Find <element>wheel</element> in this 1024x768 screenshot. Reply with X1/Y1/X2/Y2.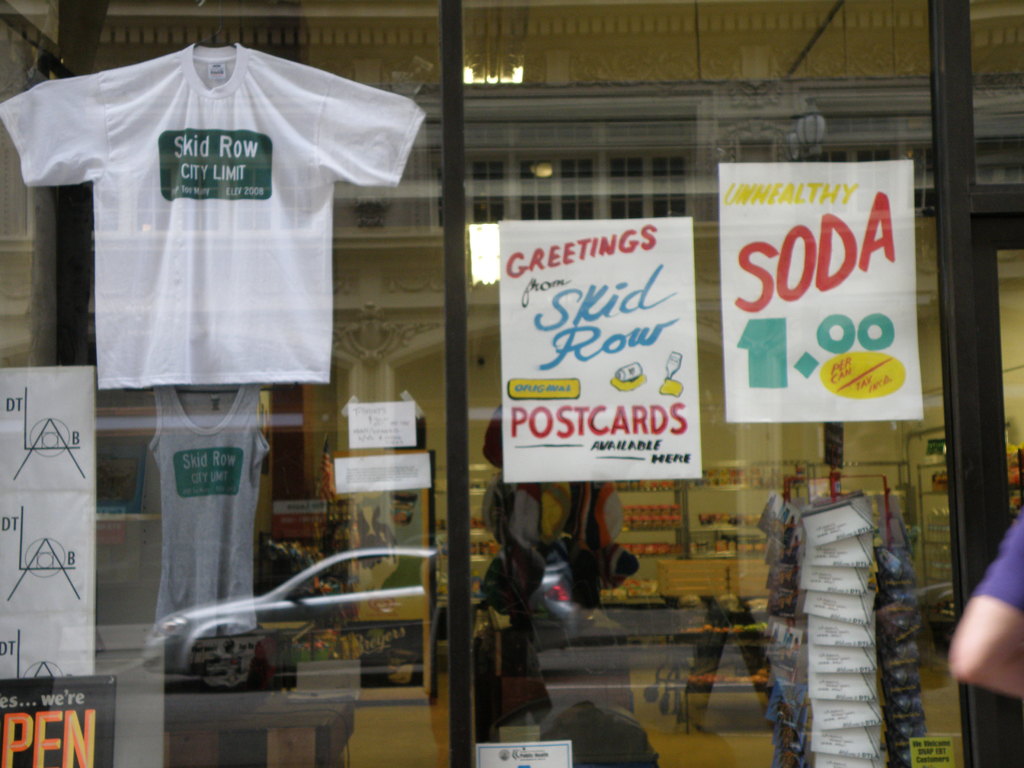
187/632/264/695.
